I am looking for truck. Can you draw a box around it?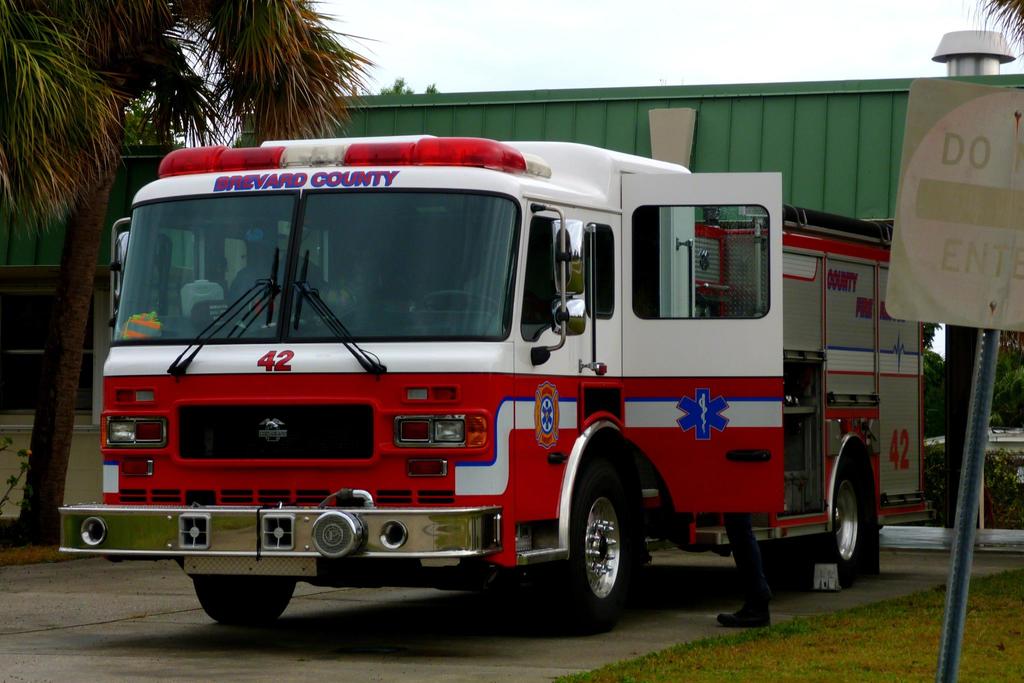
Sure, the bounding box is 97/124/909/637.
